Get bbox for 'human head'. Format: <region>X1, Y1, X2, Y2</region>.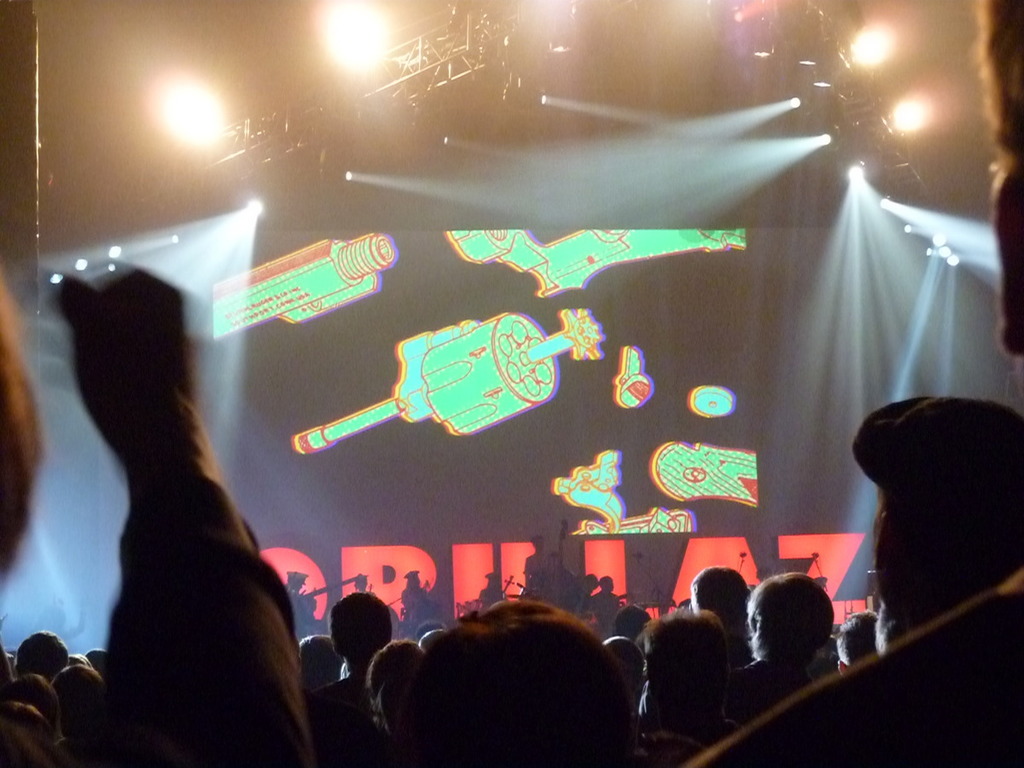
<region>581, 573, 601, 592</region>.
